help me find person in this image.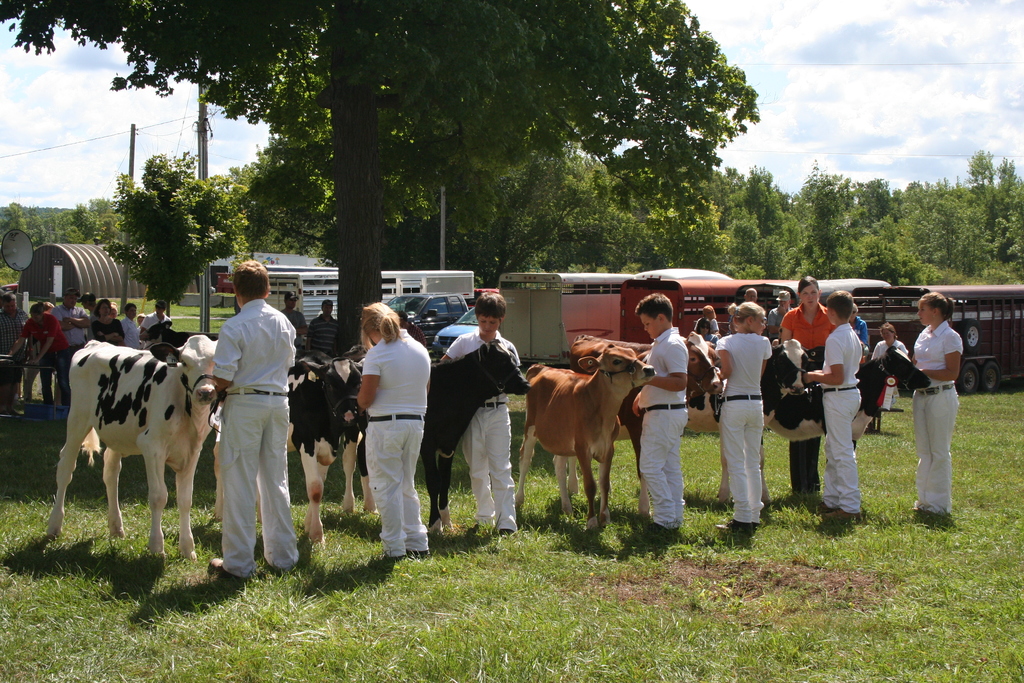
Found it: [816, 281, 881, 535].
